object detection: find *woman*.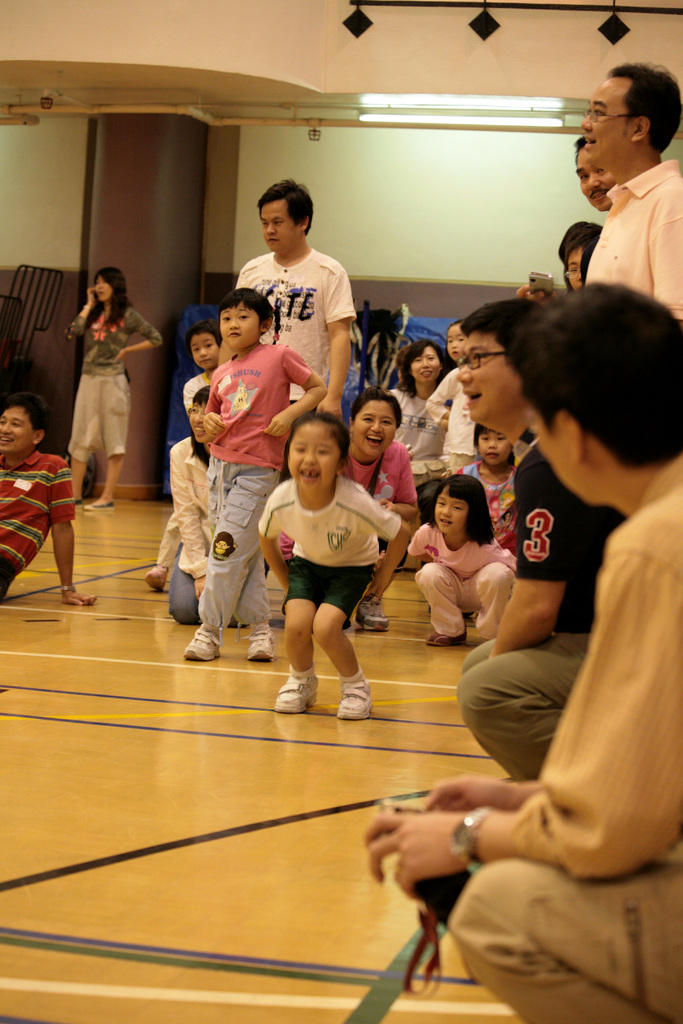
crop(53, 242, 145, 494).
